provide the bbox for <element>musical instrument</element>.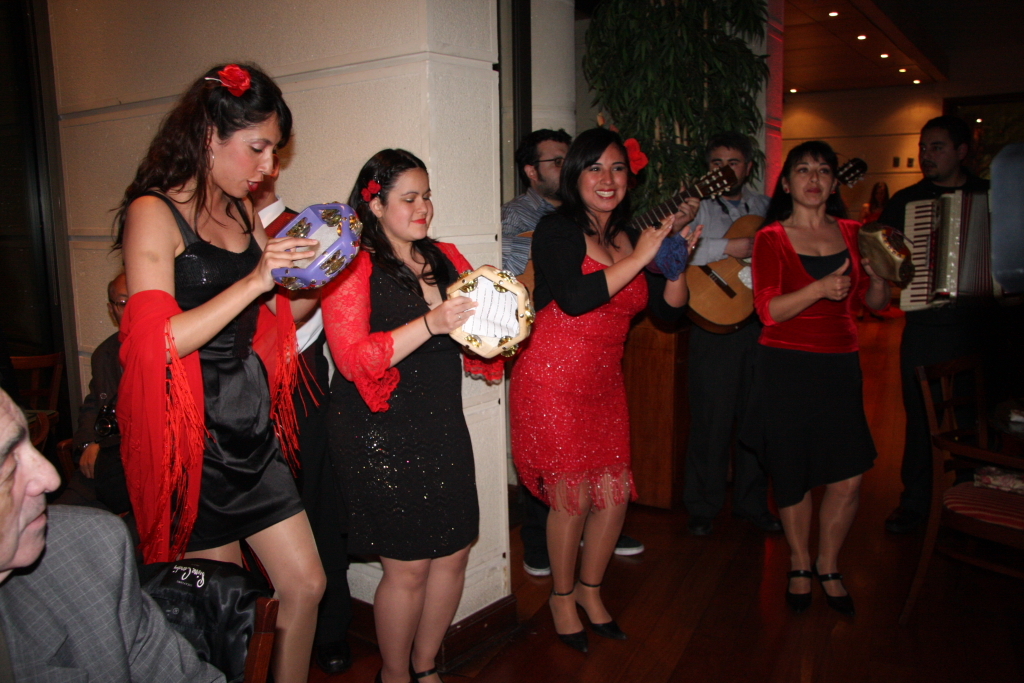
261,194,365,295.
